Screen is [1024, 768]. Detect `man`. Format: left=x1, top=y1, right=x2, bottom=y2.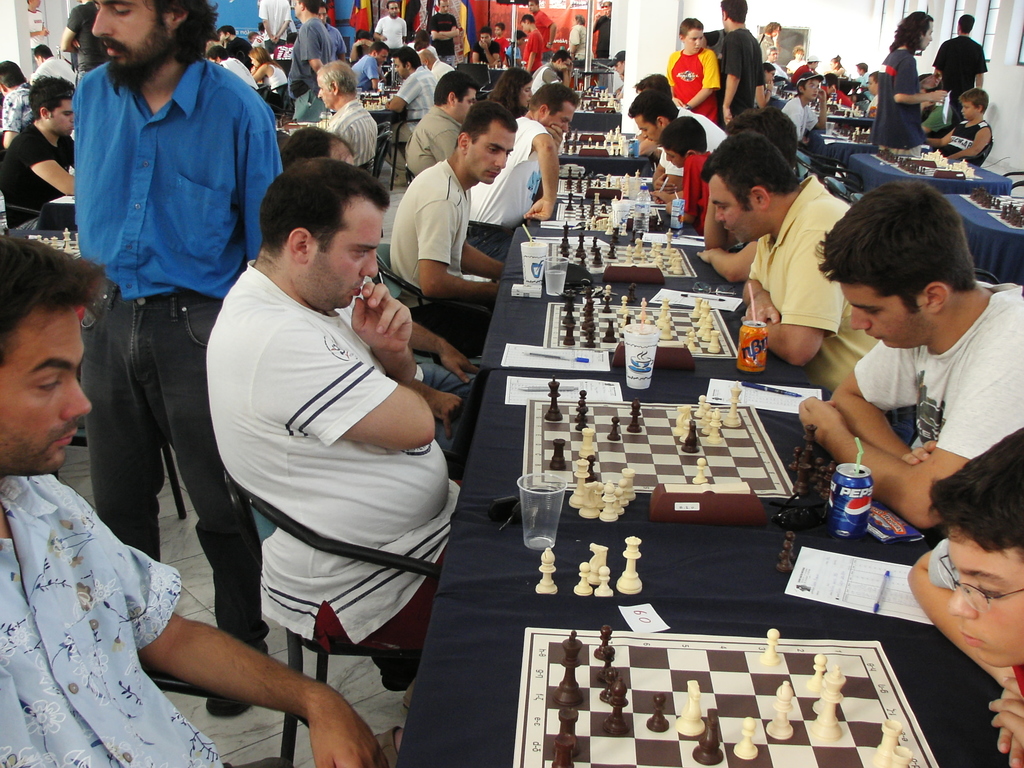
left=34, top=44, right=76, bottom=76.
